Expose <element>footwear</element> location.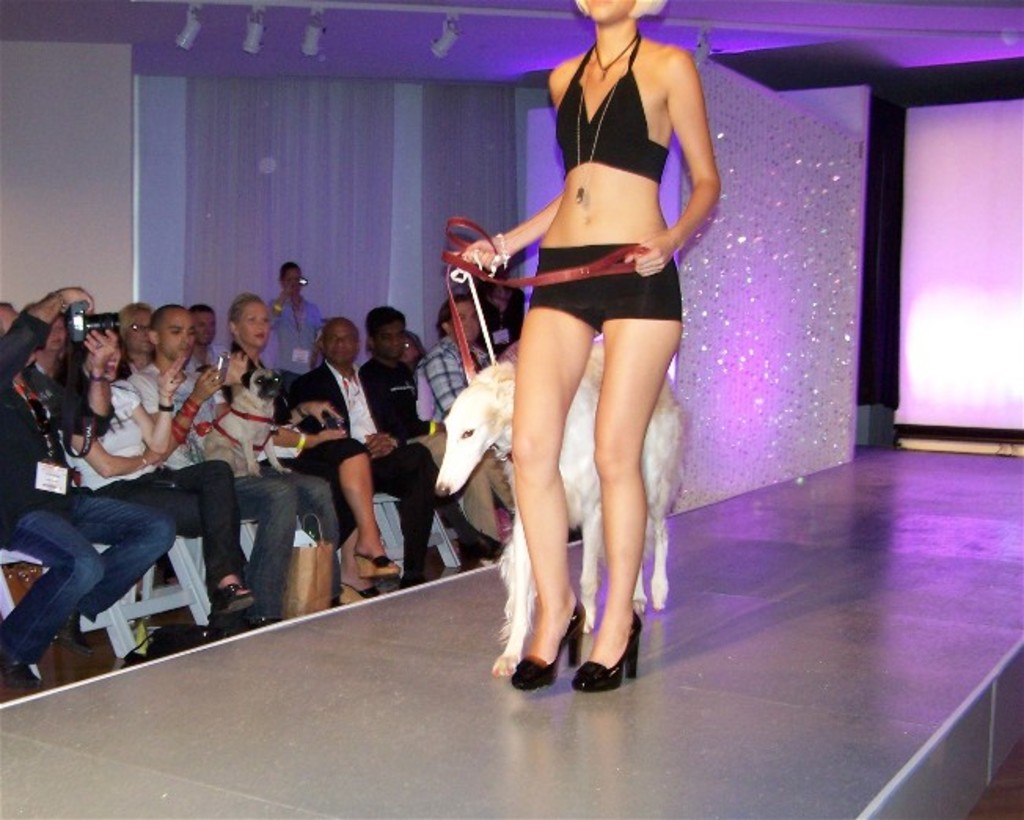
Exposed at <region>567, 606, 639, 699</region>.
